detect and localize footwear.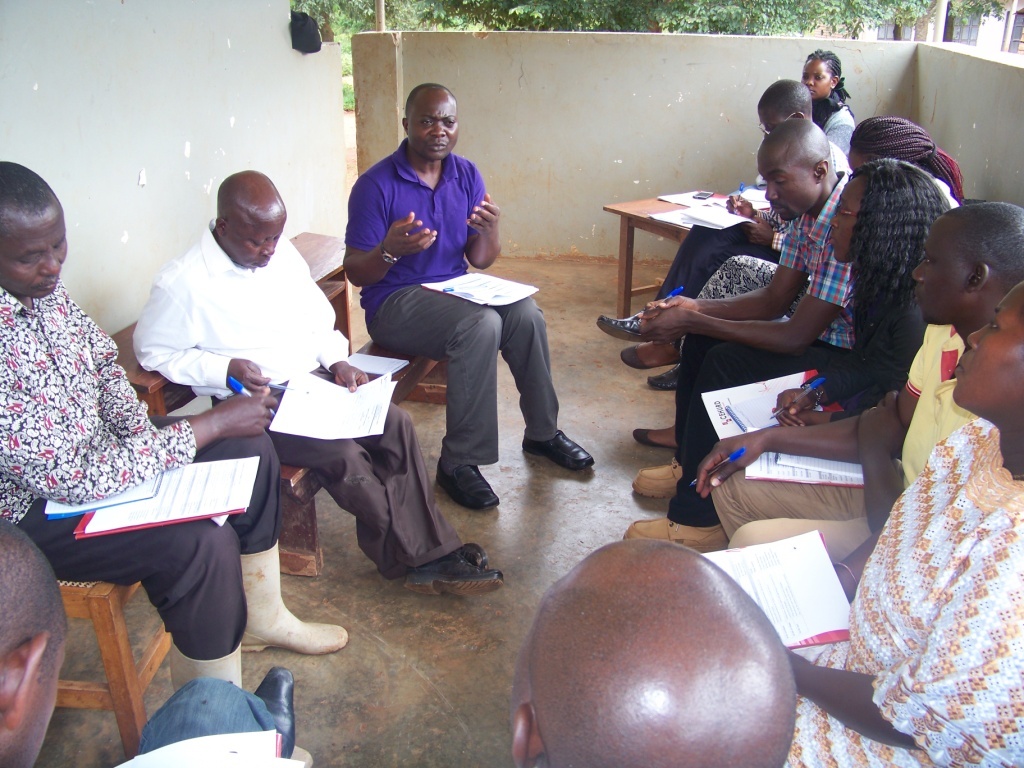
Localized at box(521, 427, 596, 470).
